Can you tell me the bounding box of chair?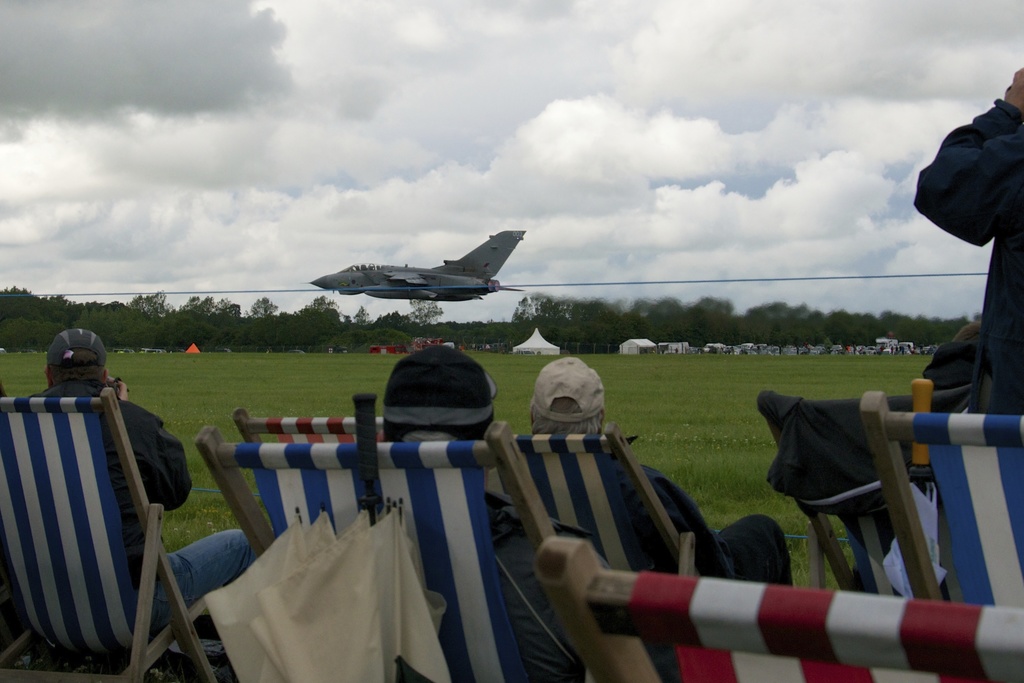
<box>202,426,604,682</box>.
